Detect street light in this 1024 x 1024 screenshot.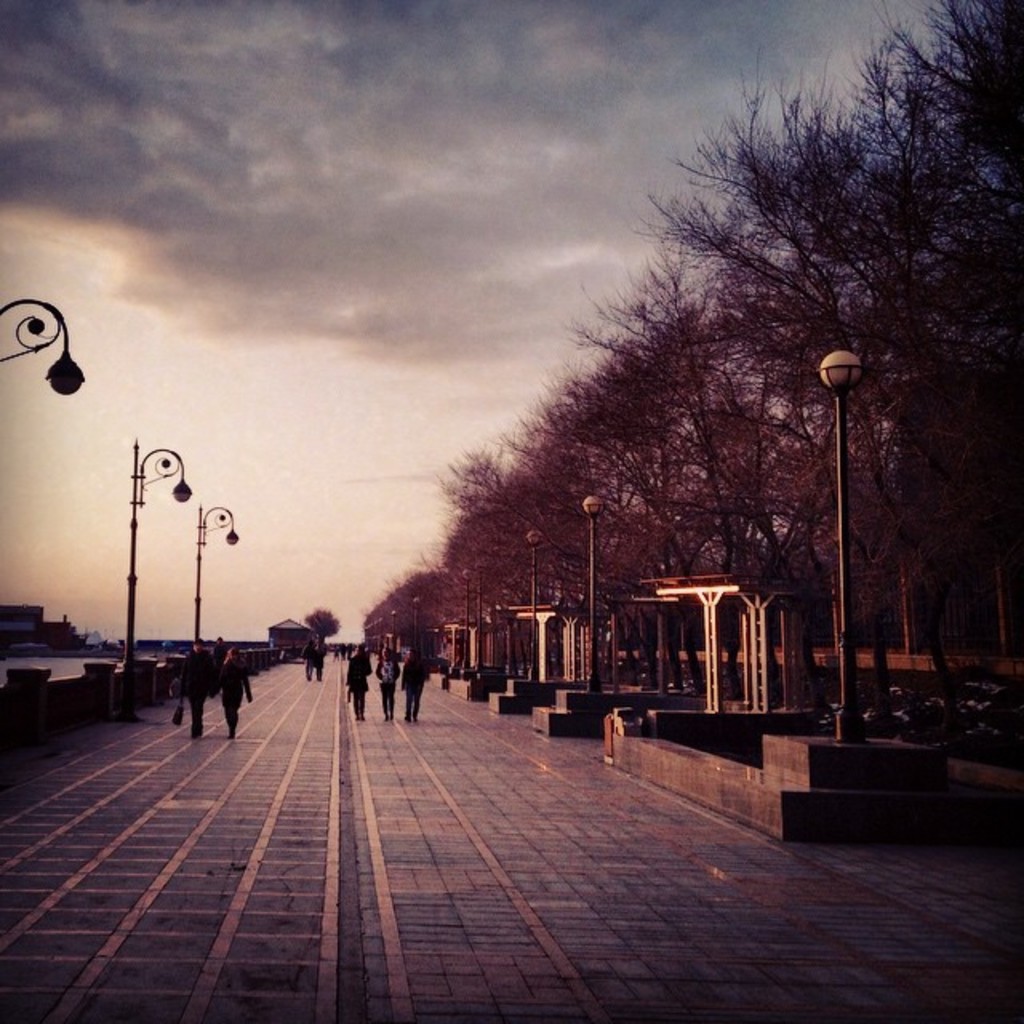
Detection: bbox(190, 499, 238, 632).
